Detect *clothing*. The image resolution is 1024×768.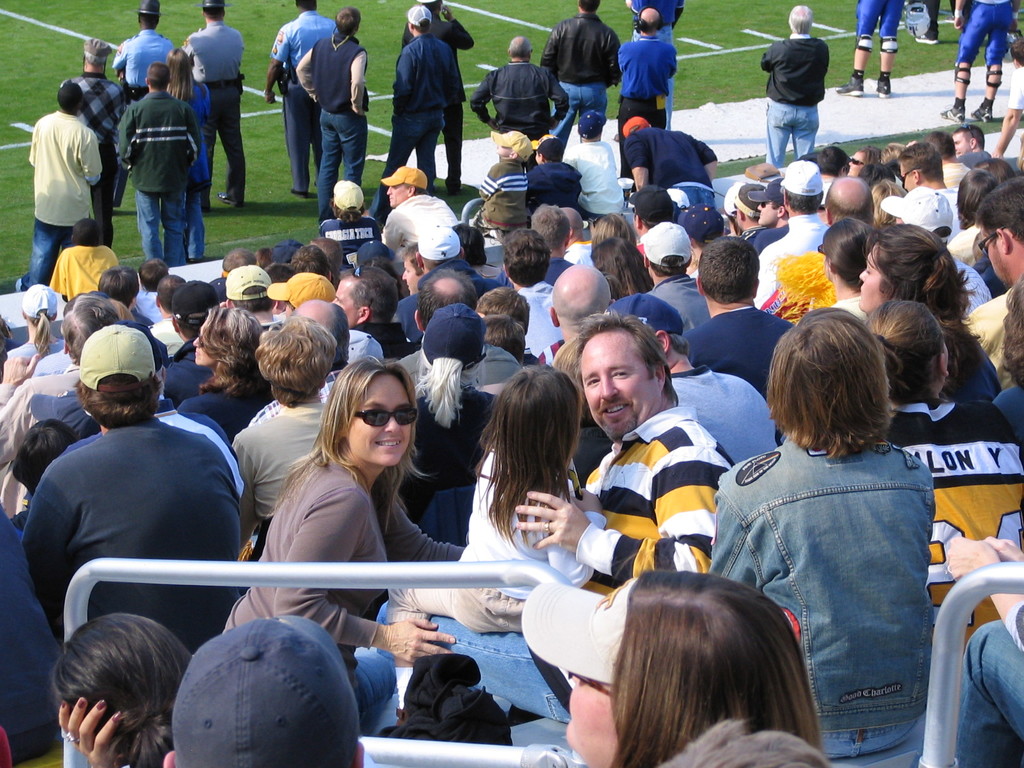
locate(294, 32, 366, 219).
